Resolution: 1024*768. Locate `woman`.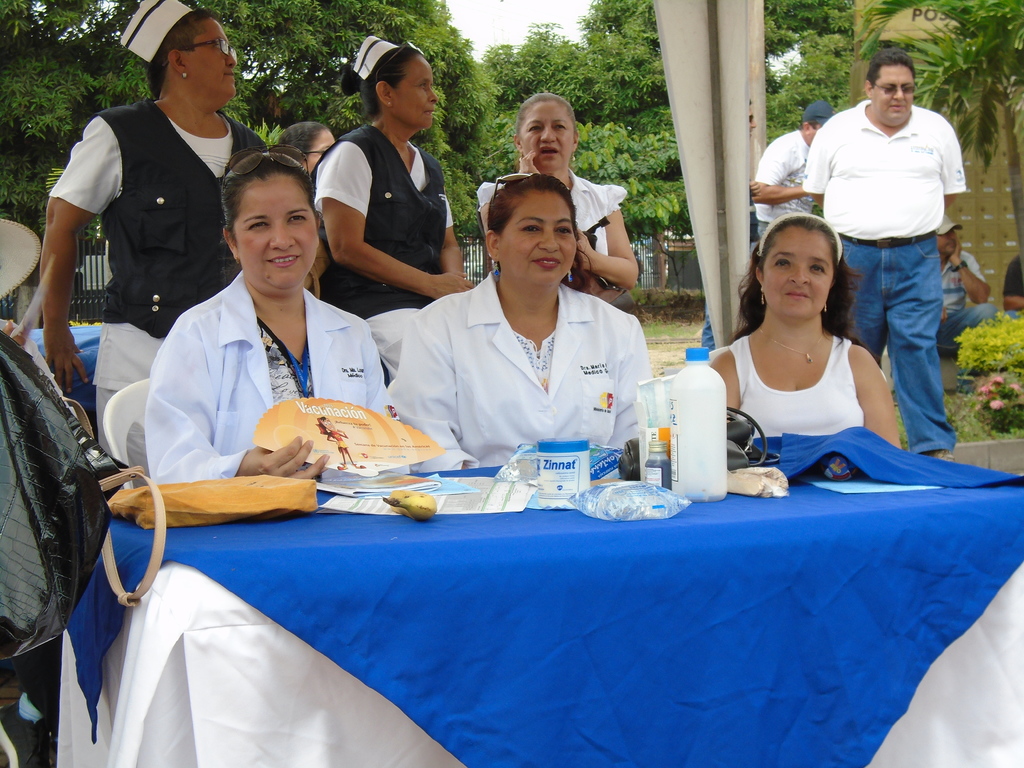
{"left": 272, "top": 116, "right": 339, "bottom": 181}.
